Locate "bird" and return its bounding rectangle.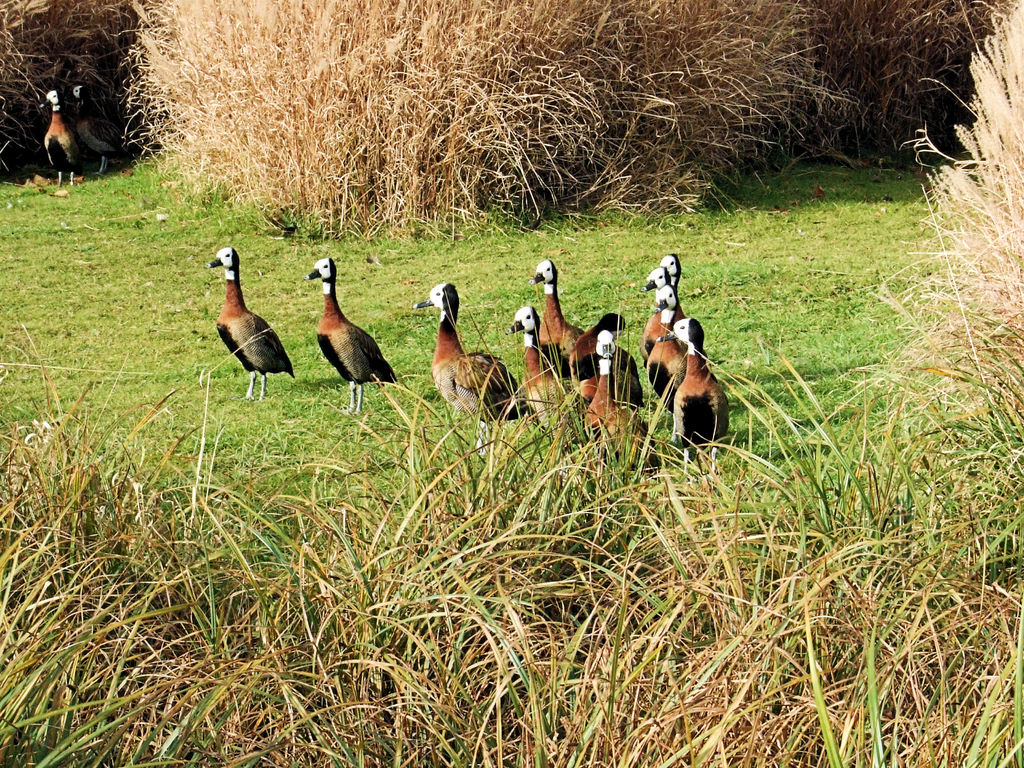
{"left": 523, "top": 245, "right": 588, "bottom": 372}.
